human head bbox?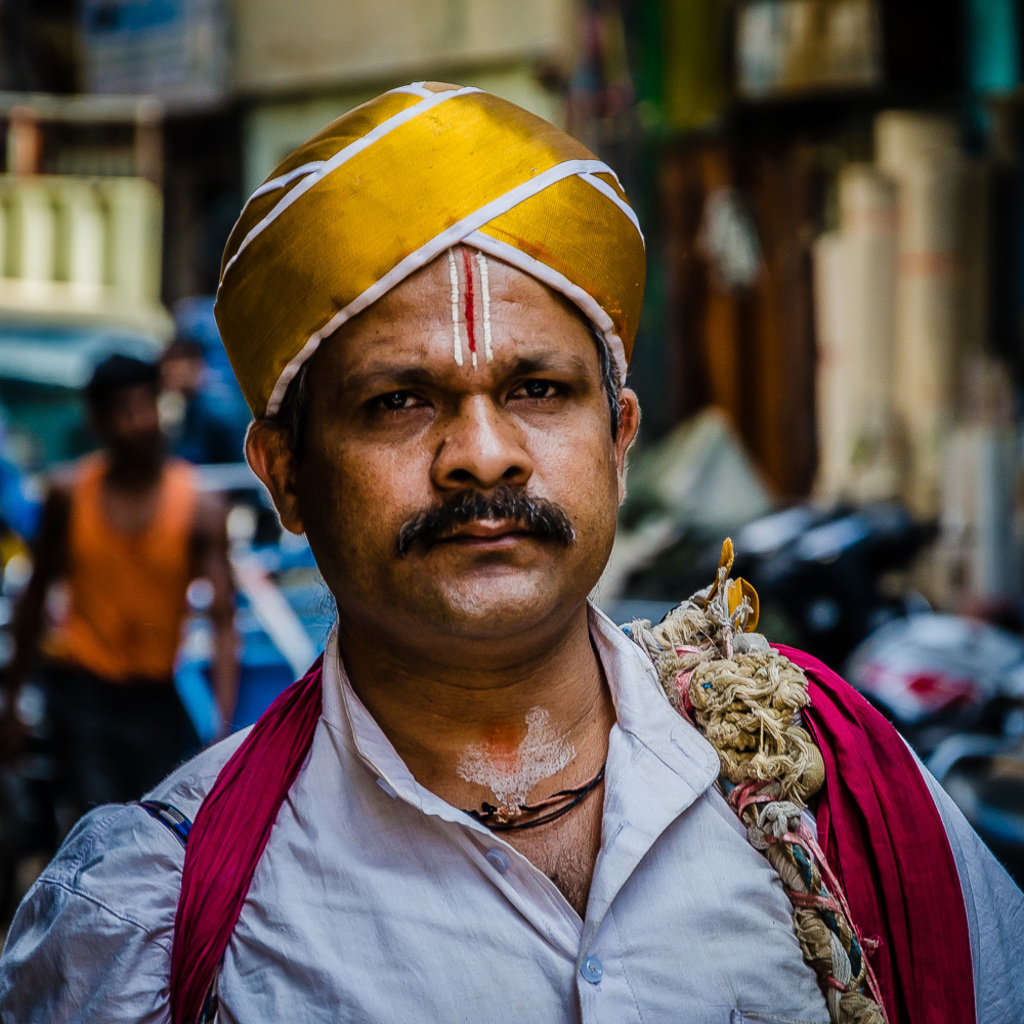
[x1=211, y1=79, x2=647, y2=673]
